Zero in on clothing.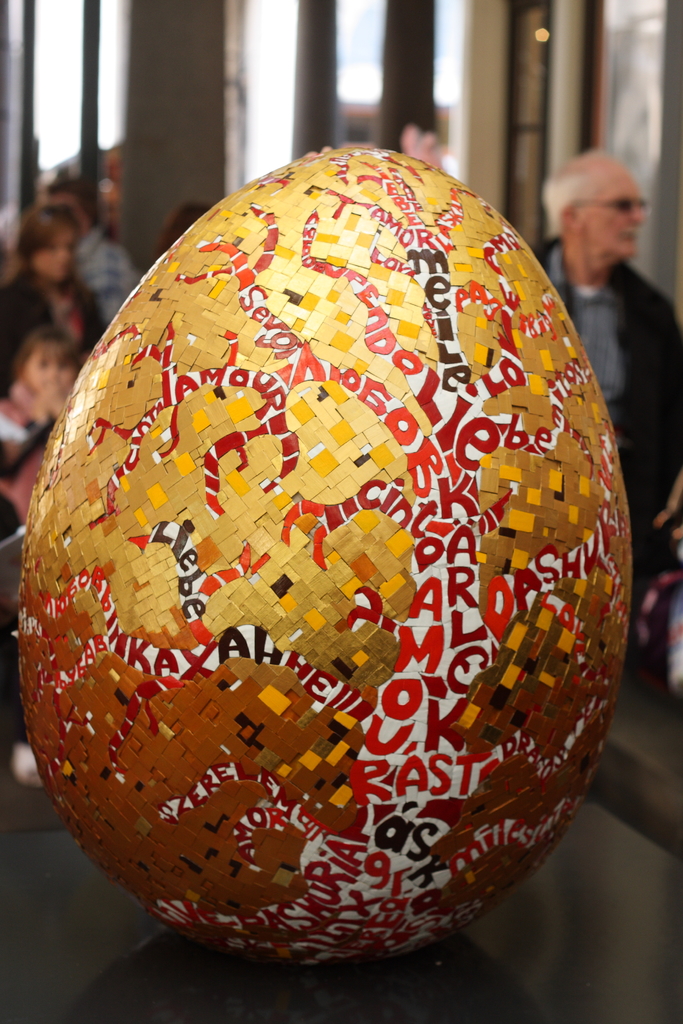
Zeroed in: select_region(527, 233, 682, 585).
